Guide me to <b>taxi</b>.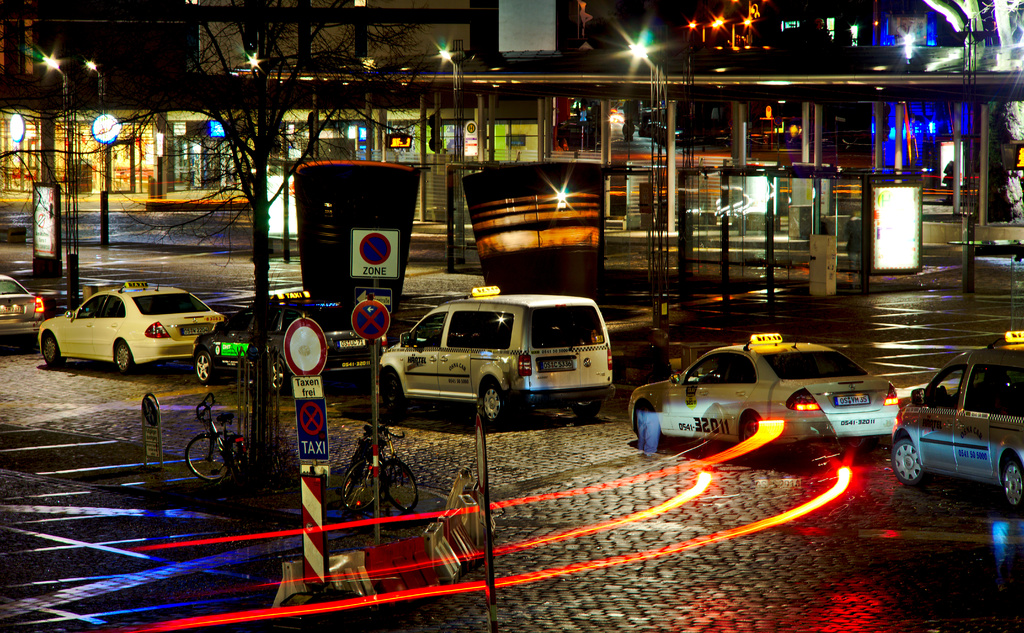
Guidance: 376:285:609:430.
